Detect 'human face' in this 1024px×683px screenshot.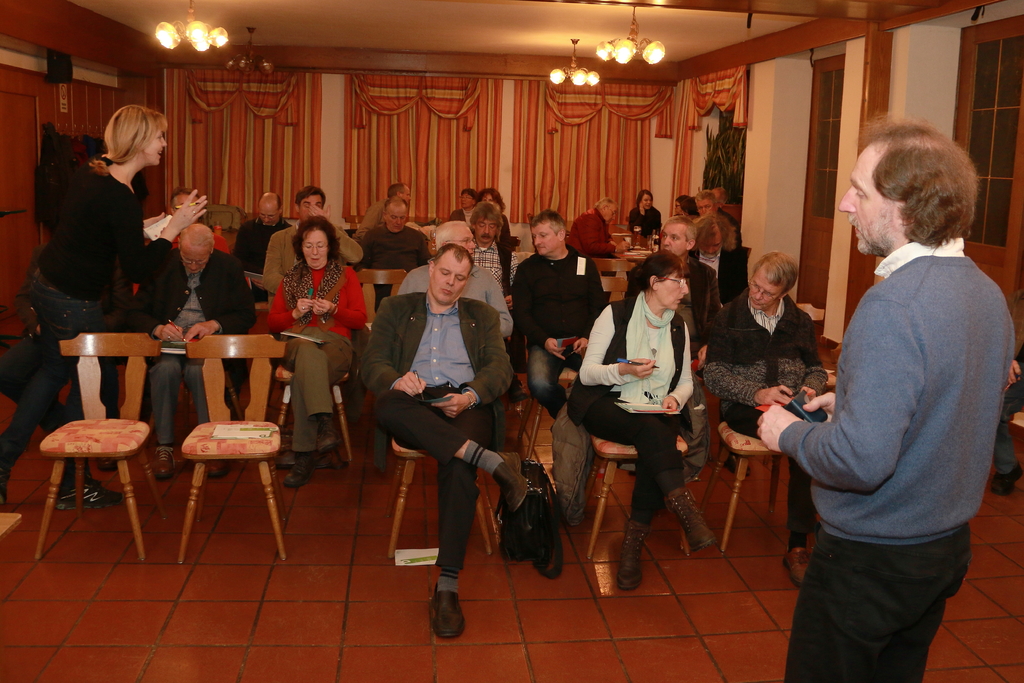
Detection: bbox=[644, 193, 651, 206].
